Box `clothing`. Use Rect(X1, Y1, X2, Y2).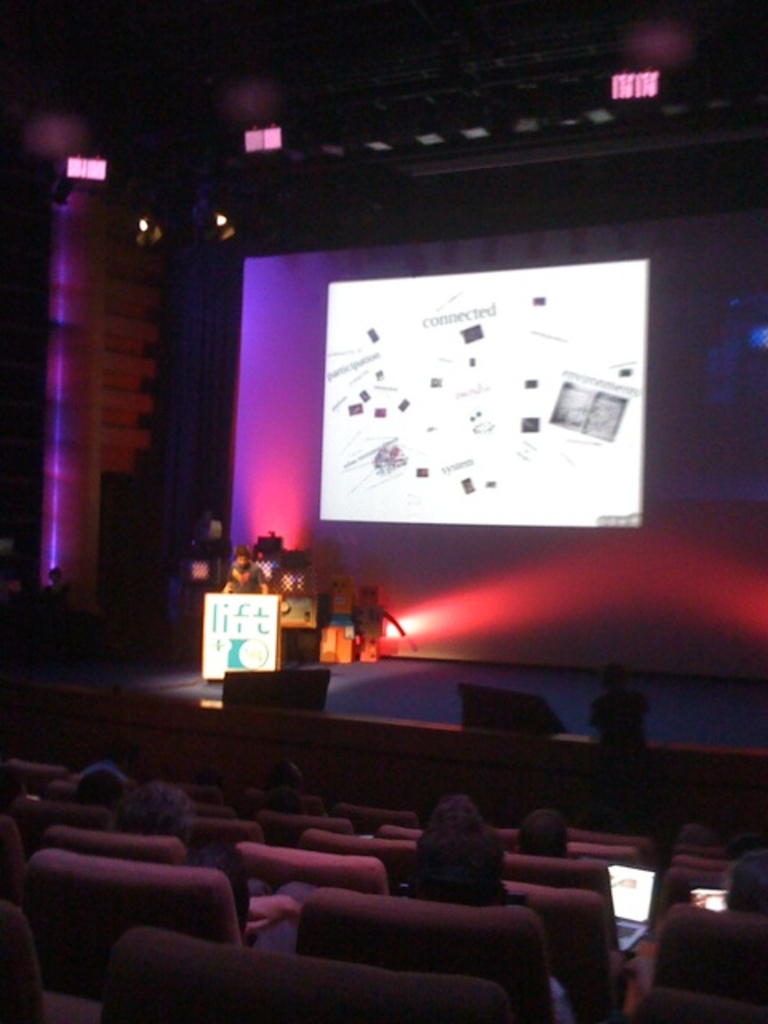
Rect(589, 680, 659, 826).
